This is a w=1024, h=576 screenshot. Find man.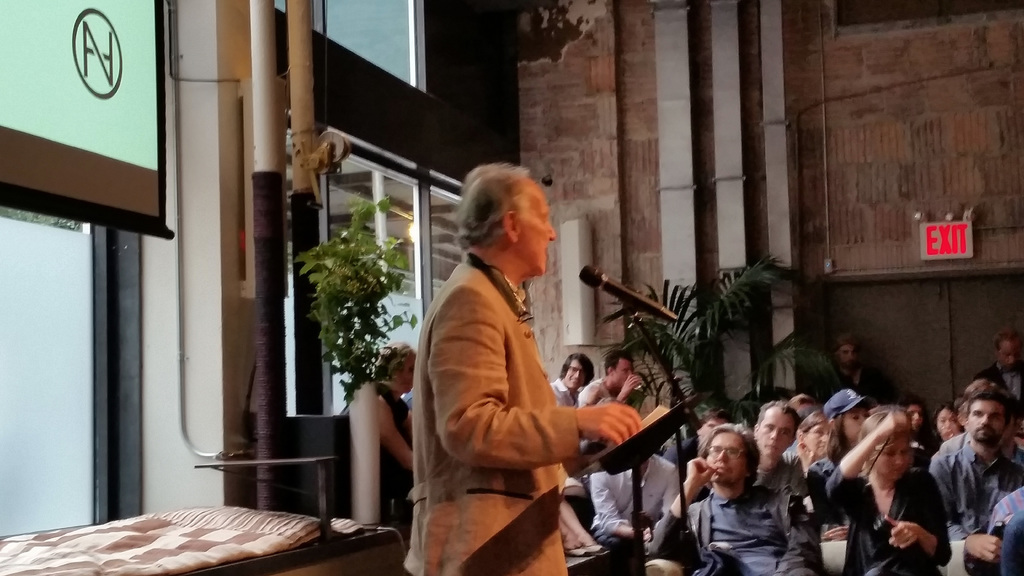
Bounding box: [791, 393, 822, 413].
